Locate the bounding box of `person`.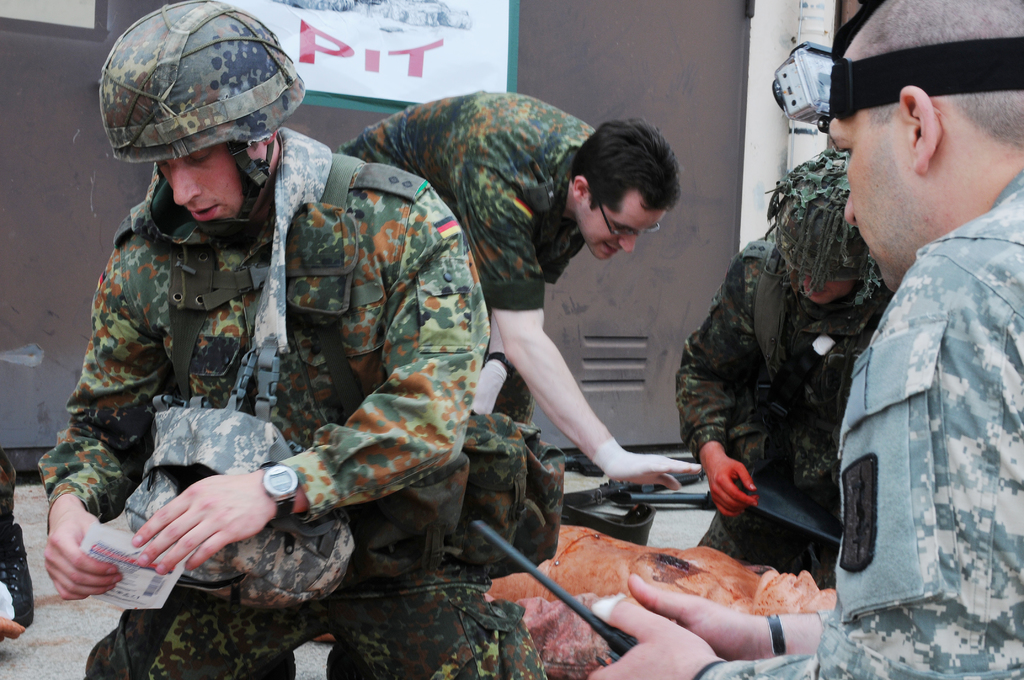
Bounding box: 337:84:699:501.
